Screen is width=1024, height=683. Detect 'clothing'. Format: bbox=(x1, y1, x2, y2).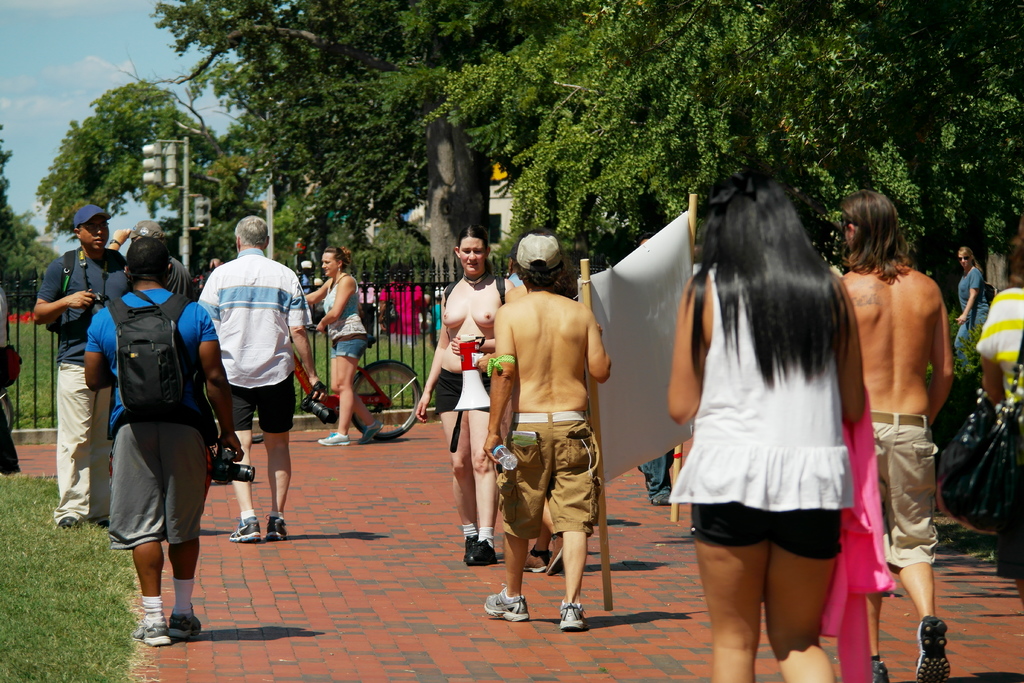
bbox=(442, 363, 501, 415).
